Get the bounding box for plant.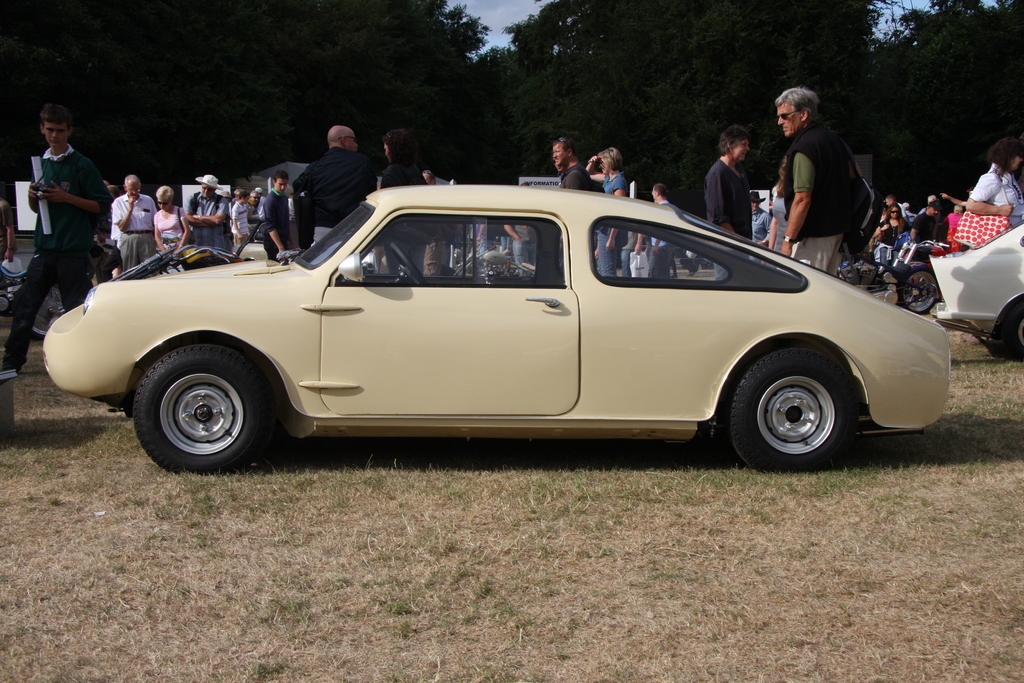
3:349:129:443.
